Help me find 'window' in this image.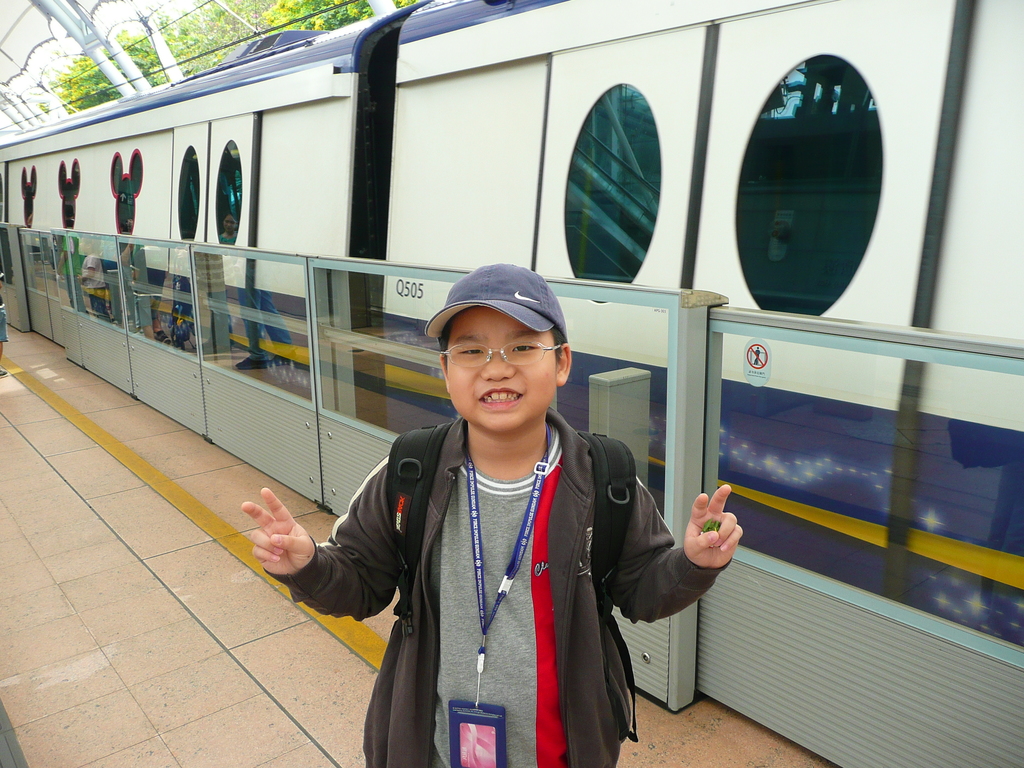
Found it: 563/83/659/289.
